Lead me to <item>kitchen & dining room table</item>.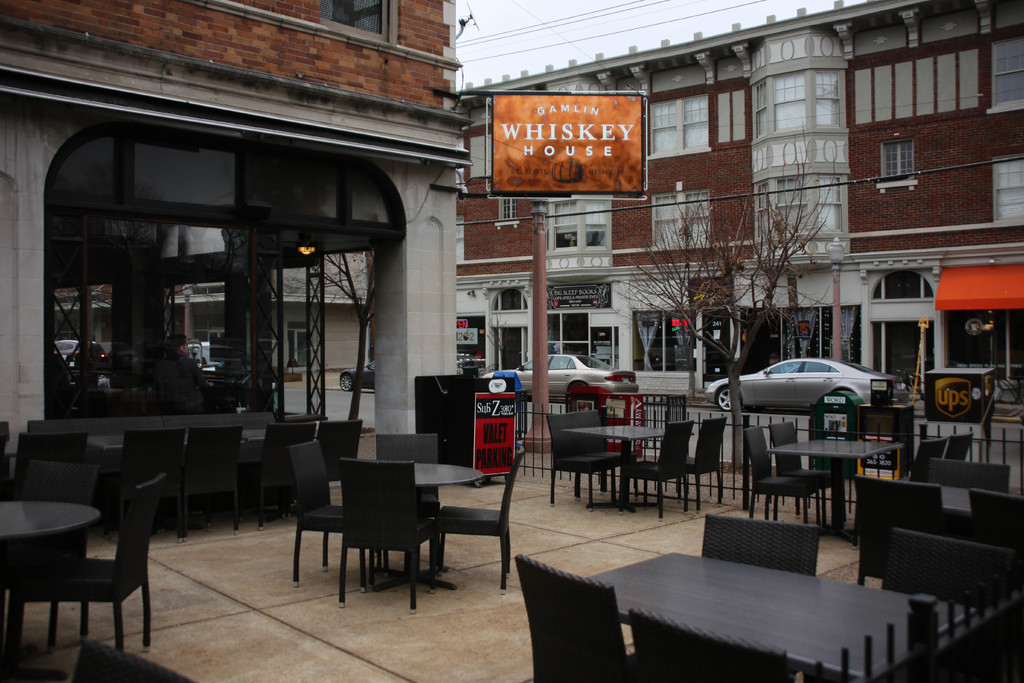
Lead to l=282, t=458, r=493, b=597.
